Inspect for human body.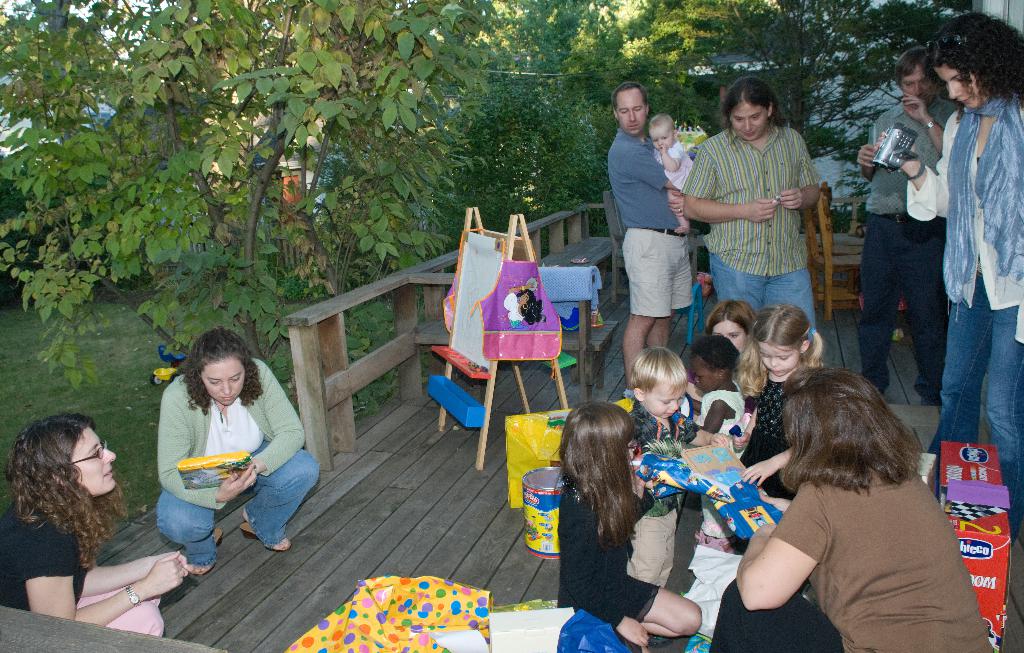
Inspection: x1=558 y1=480 x2=705 y2=652.
